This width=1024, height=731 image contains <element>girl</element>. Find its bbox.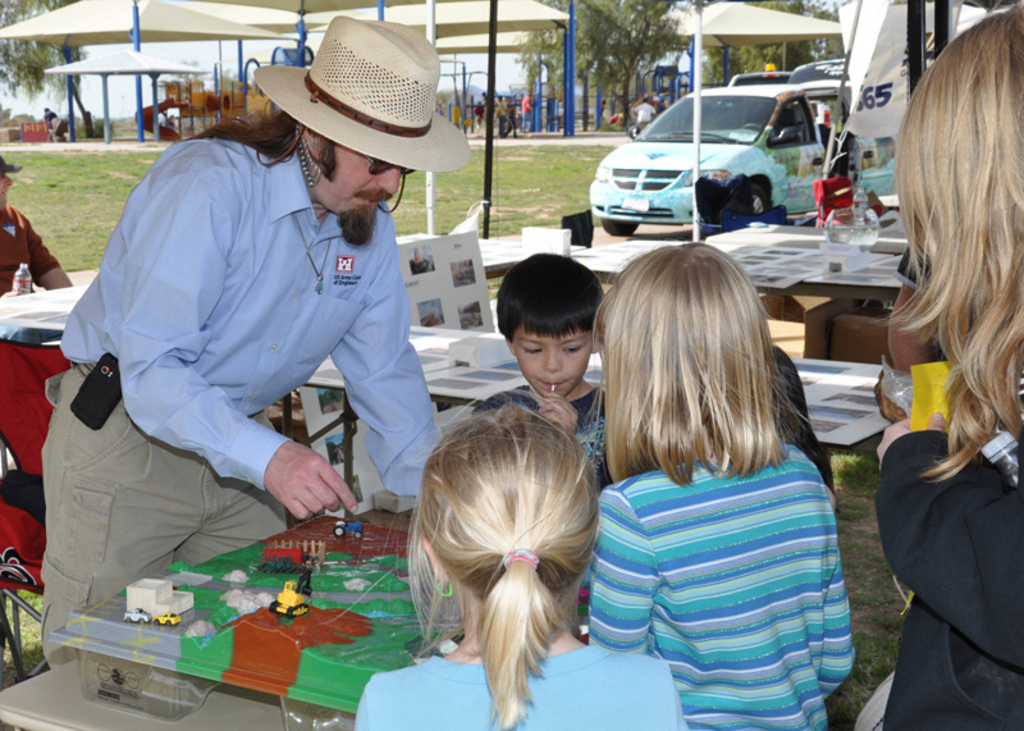
BBox(589, 239, 854, 730).
